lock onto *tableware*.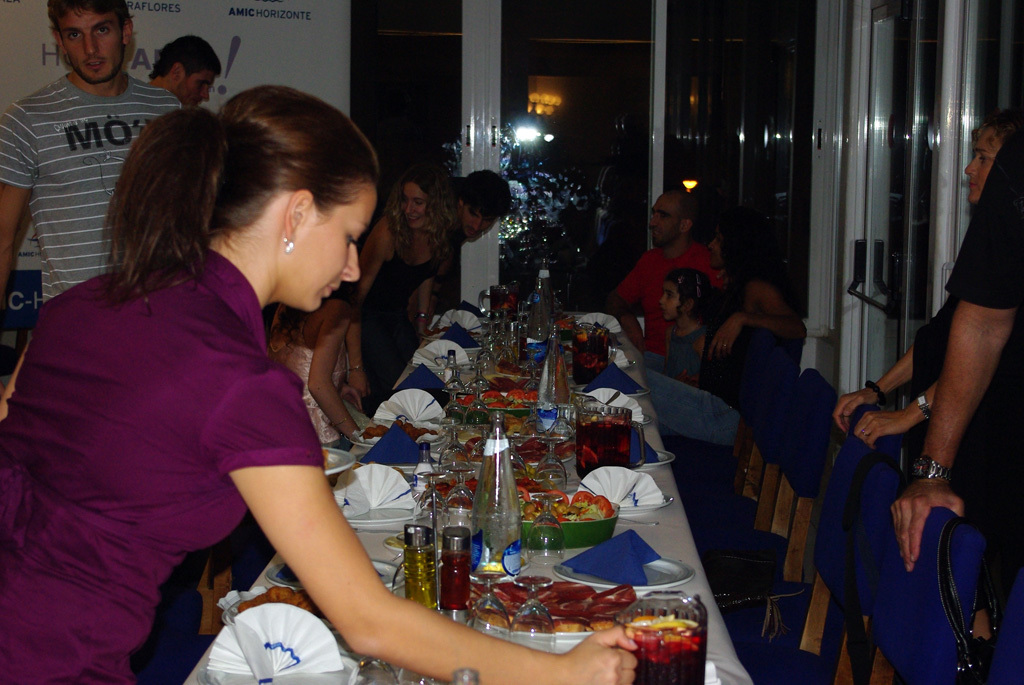
Locked: l=575, t=408, r=633, b=477.
